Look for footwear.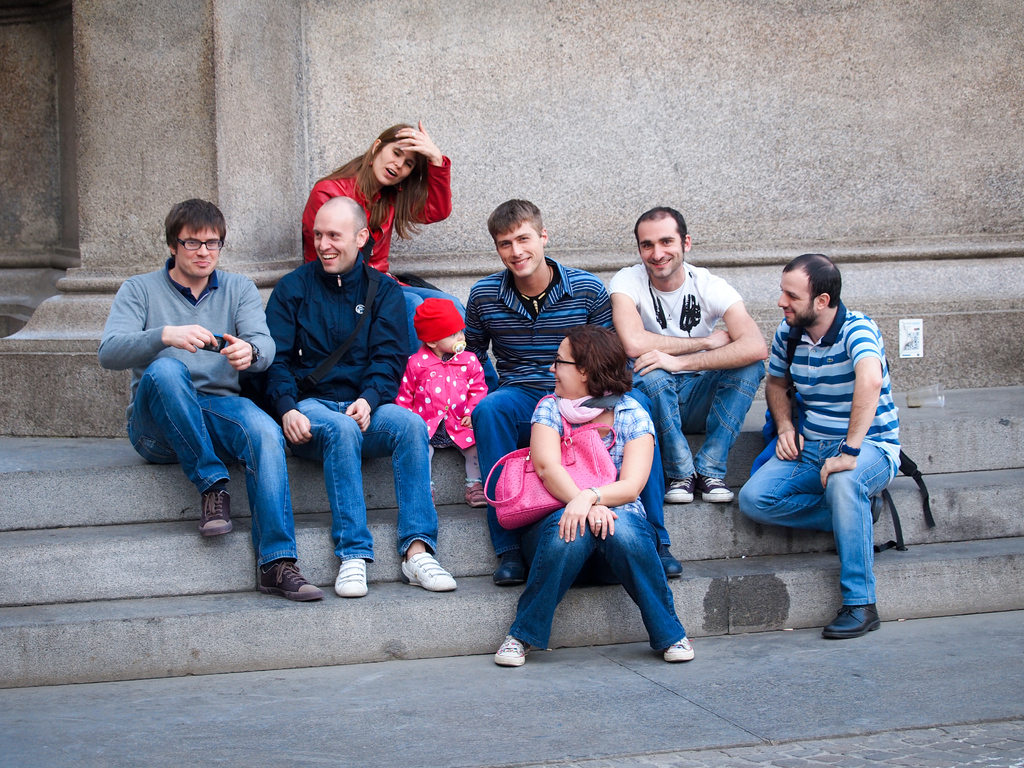
Found: <region>402, 550, 458, 595</region>.
